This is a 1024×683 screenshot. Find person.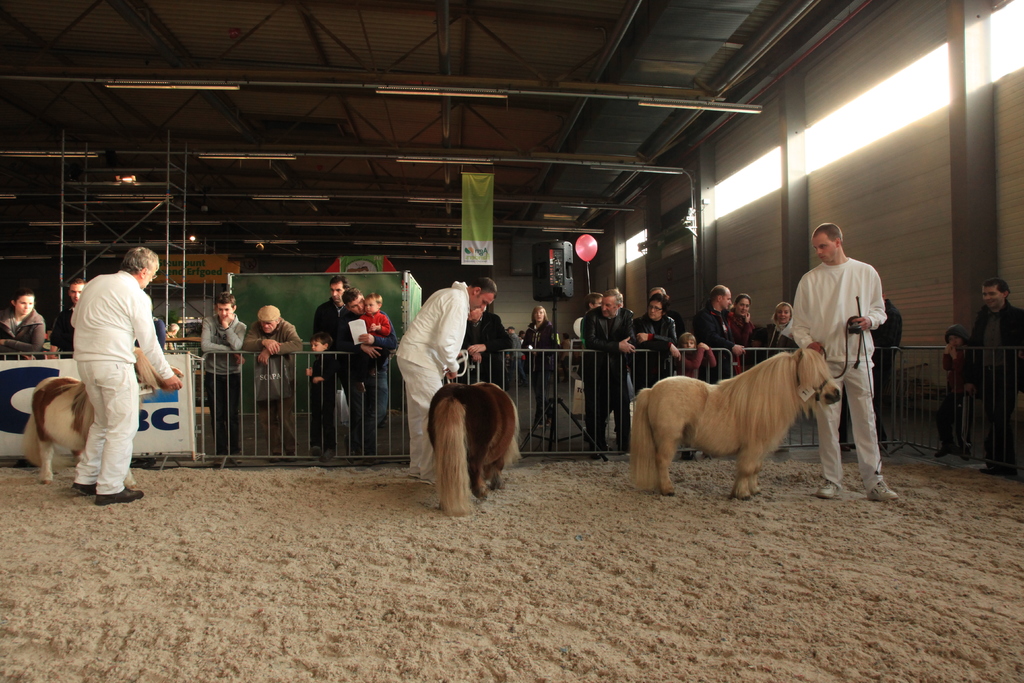
Bounding box: bbox=[637, 293, 677, 386].
